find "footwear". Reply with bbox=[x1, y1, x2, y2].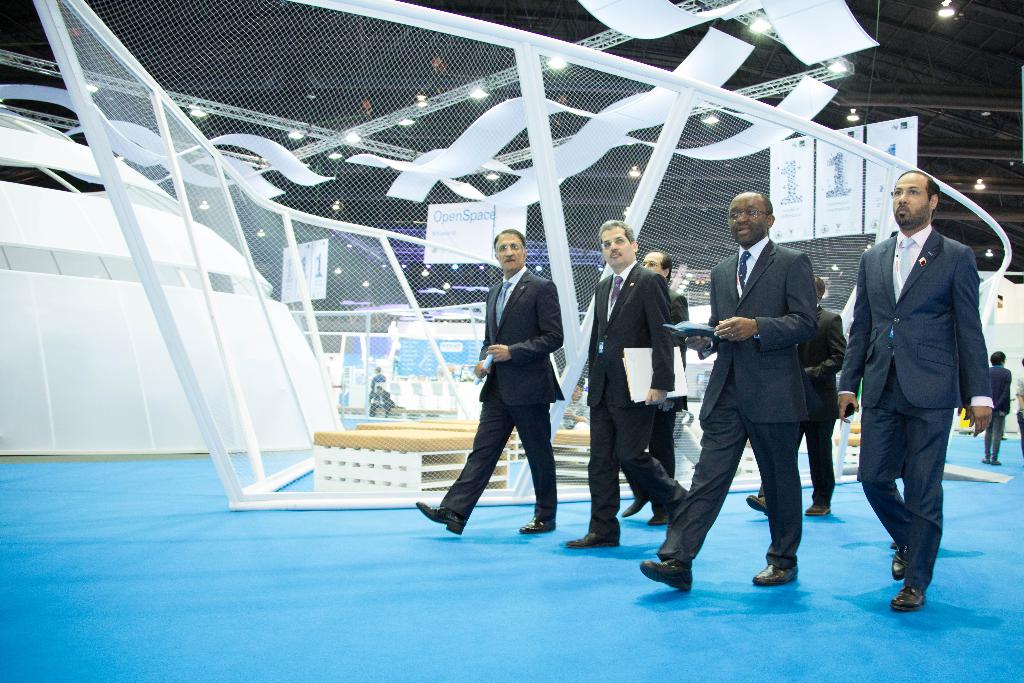
bbox=[566, 528, 623, 553].
